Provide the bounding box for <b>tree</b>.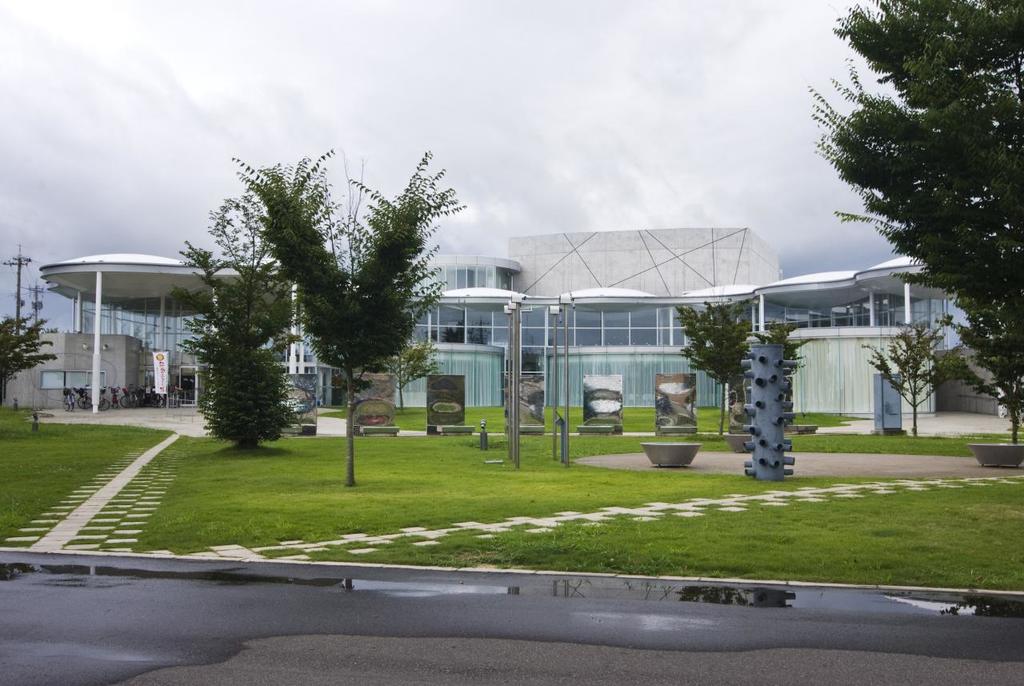
[x1=2, y1=311, x2=74, y2=385].
